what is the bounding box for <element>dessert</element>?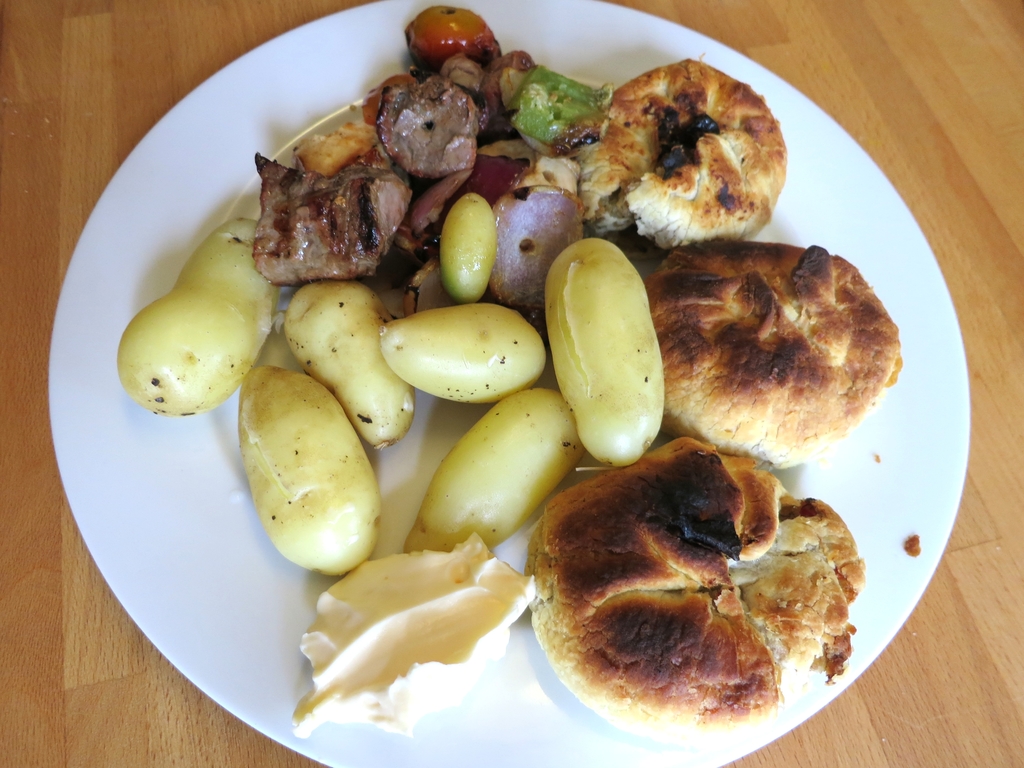
{"x1": 614, "y1": 240, "x2": 893, "y2": 493}.
